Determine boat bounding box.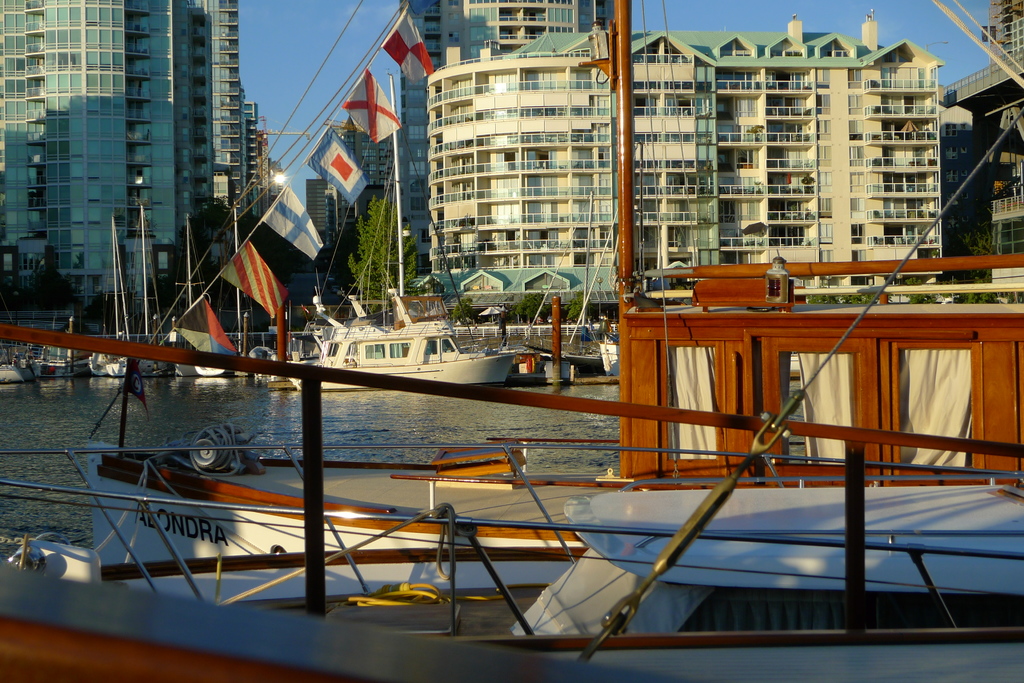
Determined: 0 104 1023 682.
